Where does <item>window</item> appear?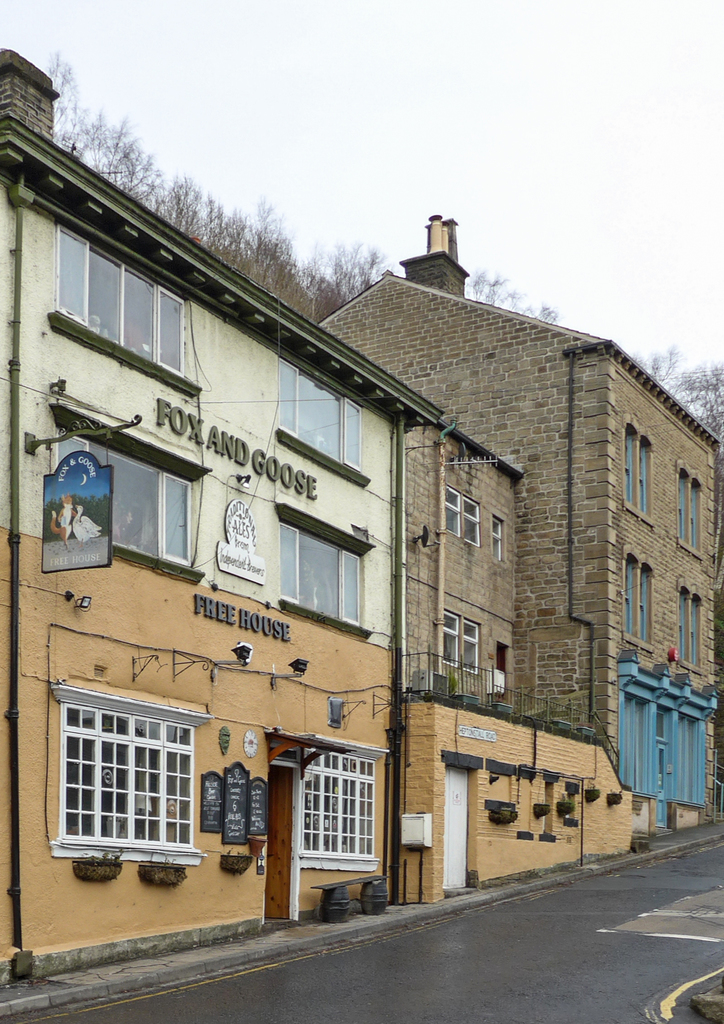
Appears at x1=300 y1=731 x2=386 y2=871.
